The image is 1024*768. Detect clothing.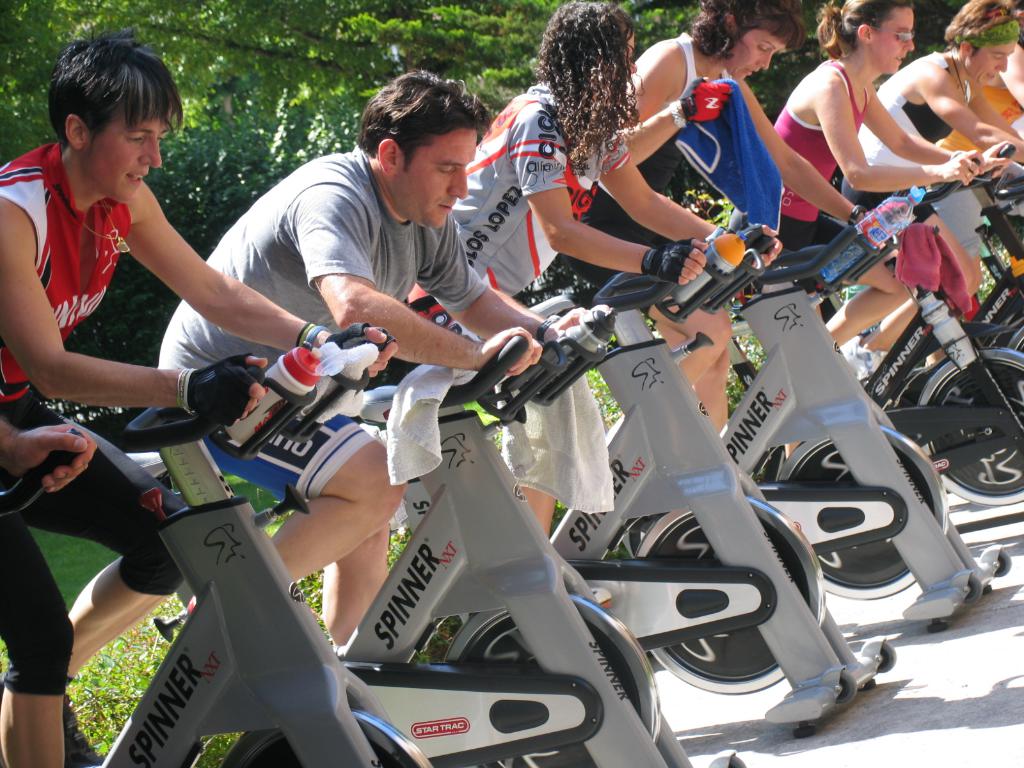
Detection: (left=785, top=218, right=842, bottom=250).
